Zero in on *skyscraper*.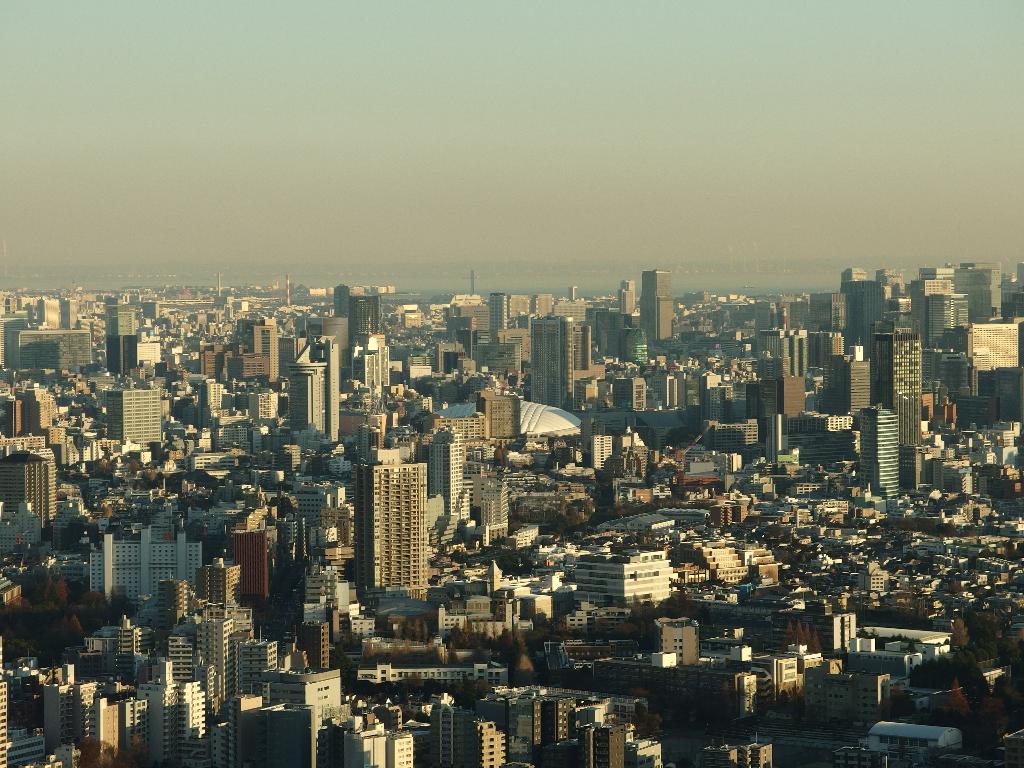
Zeroed in: left=808, top=292, right=838, bottom=333.
